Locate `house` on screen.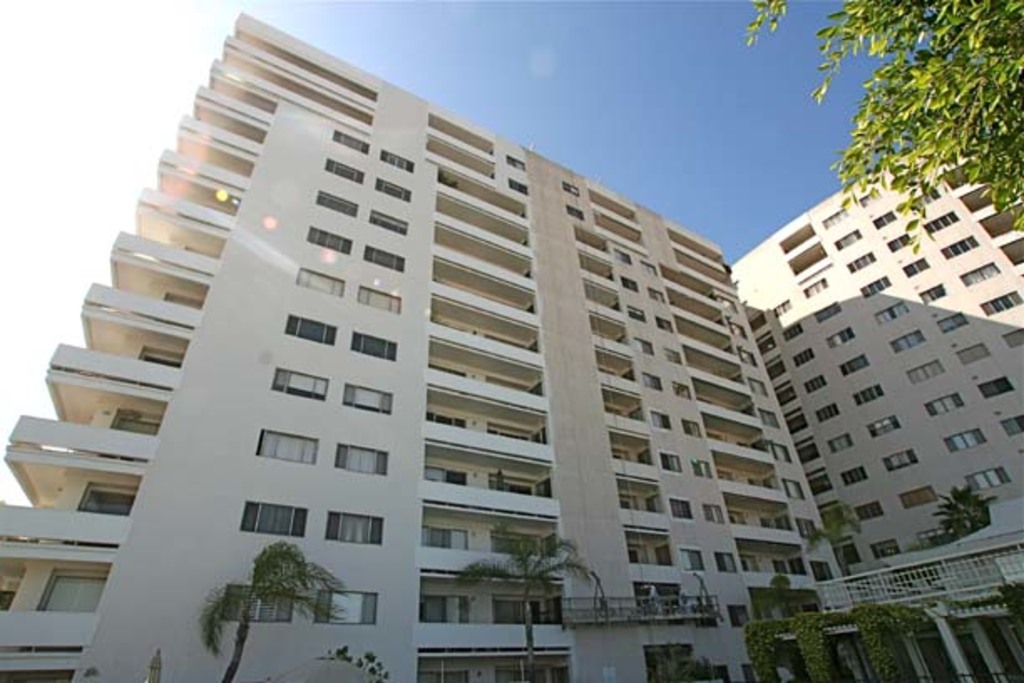
On screen at pyautogui.locateOnScreen(730, 142, 1022, 573).
